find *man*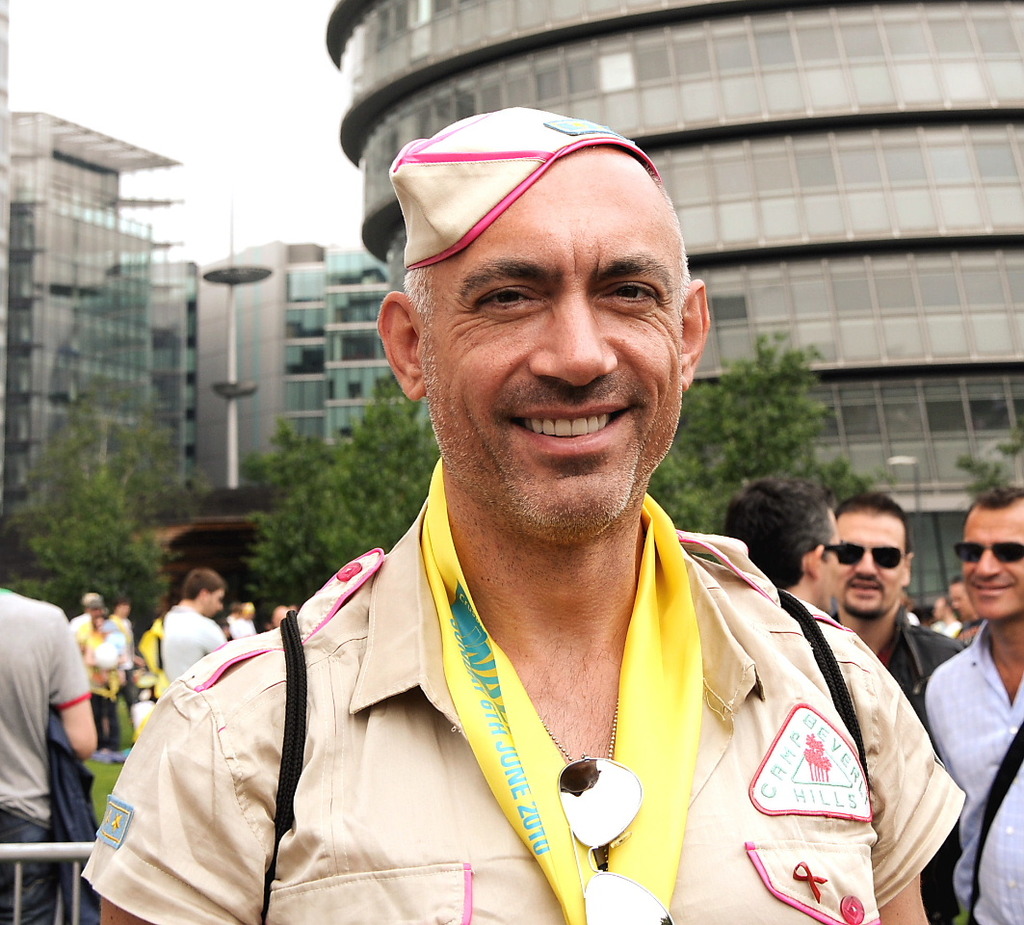
rect(136, 128, 945, 892)
